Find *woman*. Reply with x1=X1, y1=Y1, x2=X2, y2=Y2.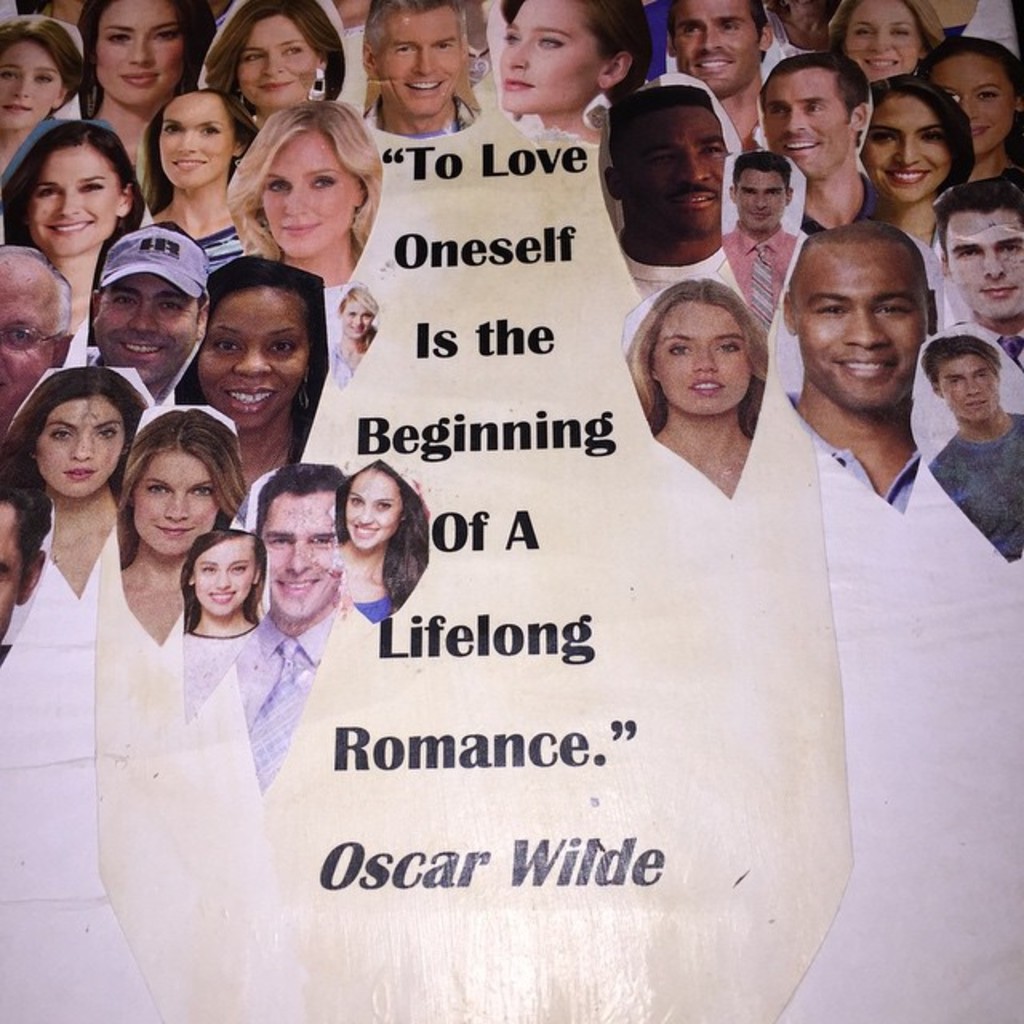
x1=491, y1=0, x2=645, y2=146.
